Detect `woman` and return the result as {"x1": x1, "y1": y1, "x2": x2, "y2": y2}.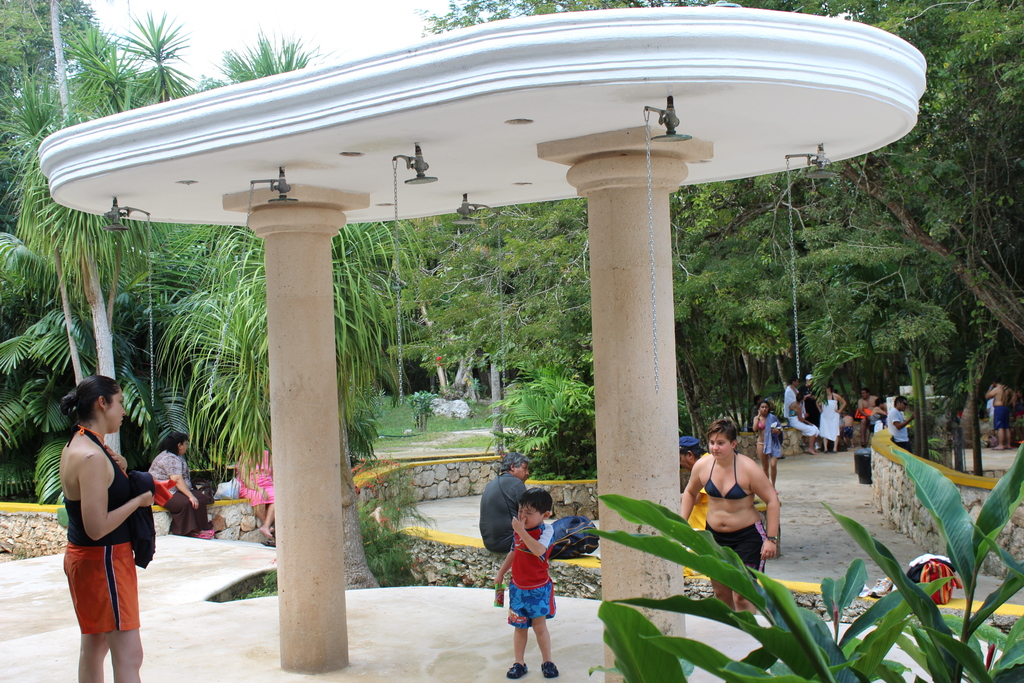
{"x1": 236, "y1": 429, "x2": 278, "y2": 536}.
